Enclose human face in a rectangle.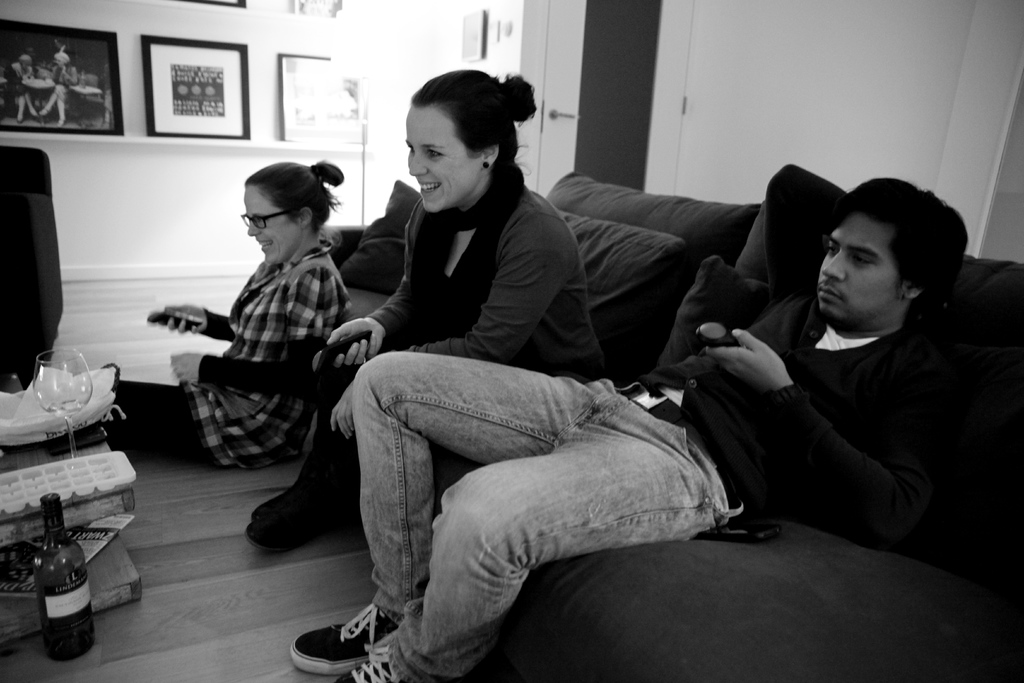
pyautogui.locateOnScreen(406, 104, 478, 213).
